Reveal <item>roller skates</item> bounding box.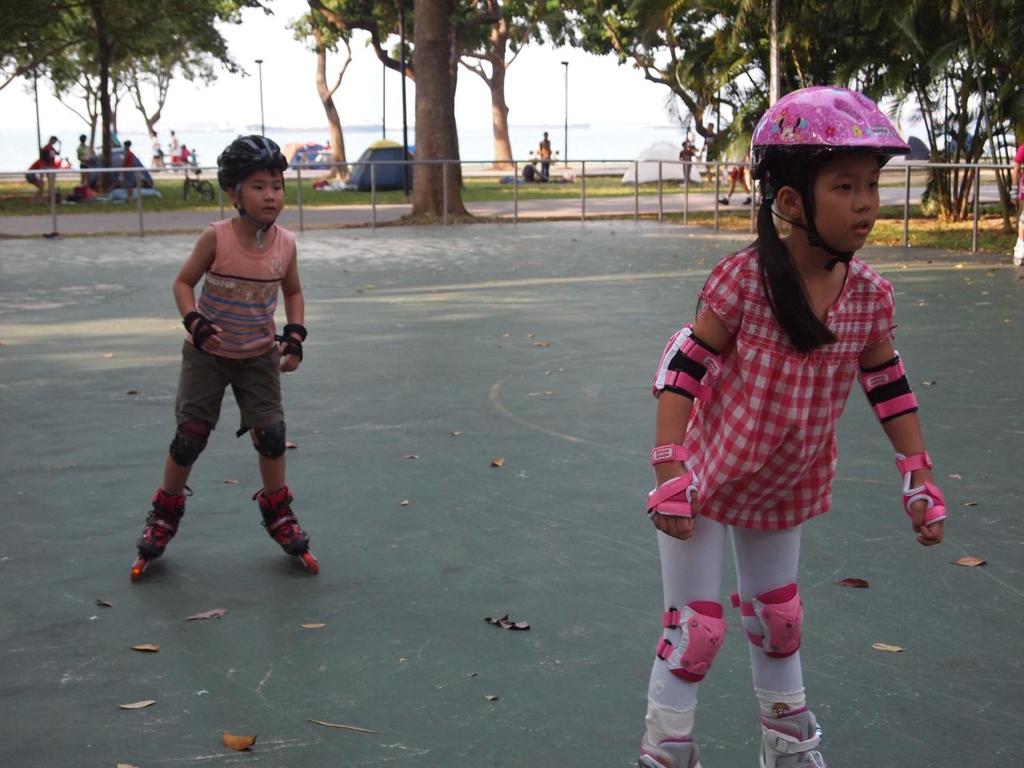
Revealed: box(634, 738, 714, 767).
